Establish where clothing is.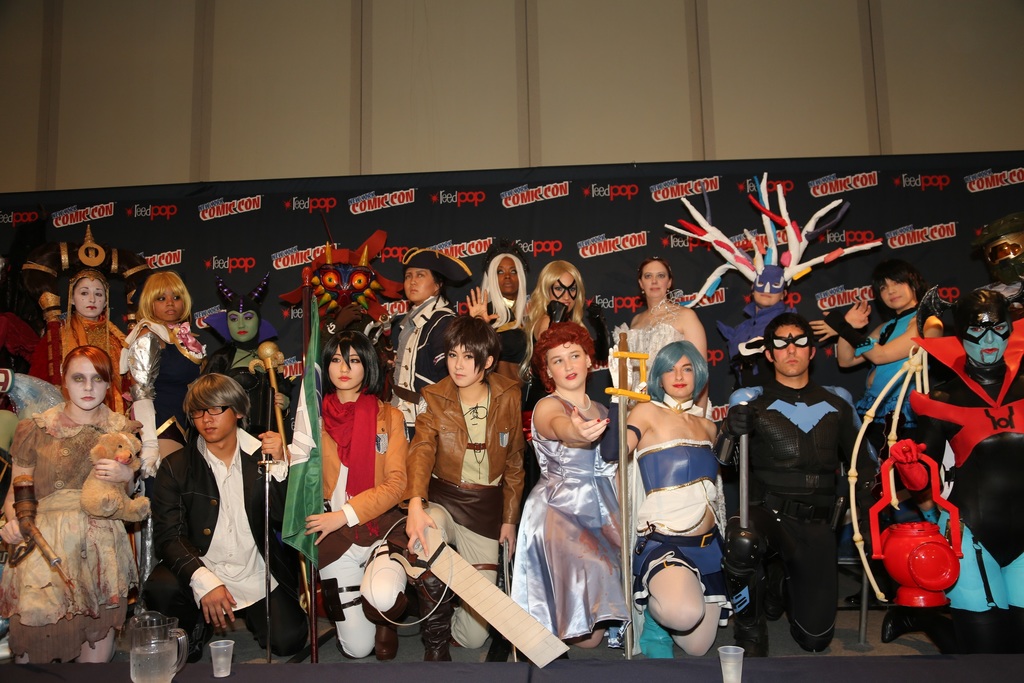
Established at [630, 332, 682, 396].
